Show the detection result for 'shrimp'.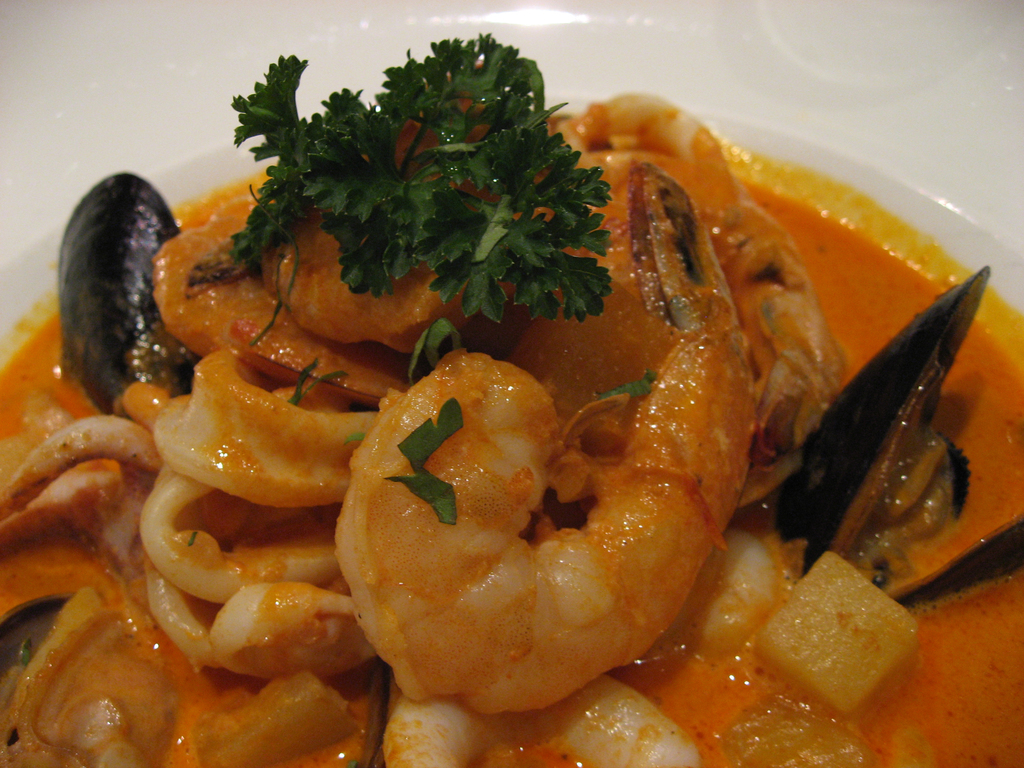
{"left": 382, "top": 669, "right": 694, "bottom": 767}.
